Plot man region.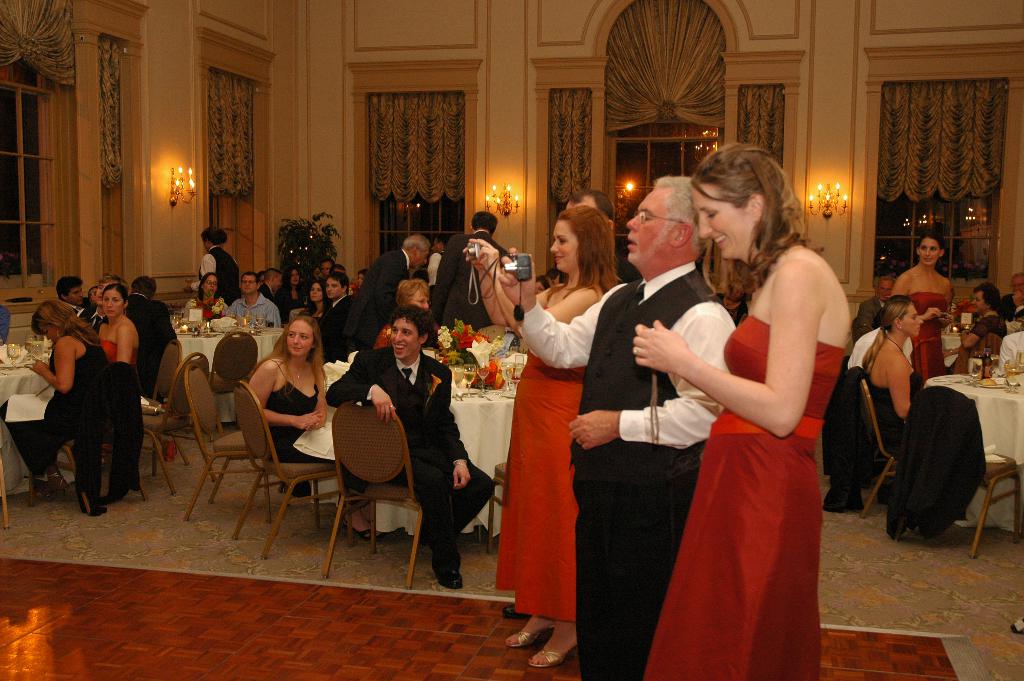
Plotted at {"left": 224, "top": 272, "right": 280, "bottom": 328}.
